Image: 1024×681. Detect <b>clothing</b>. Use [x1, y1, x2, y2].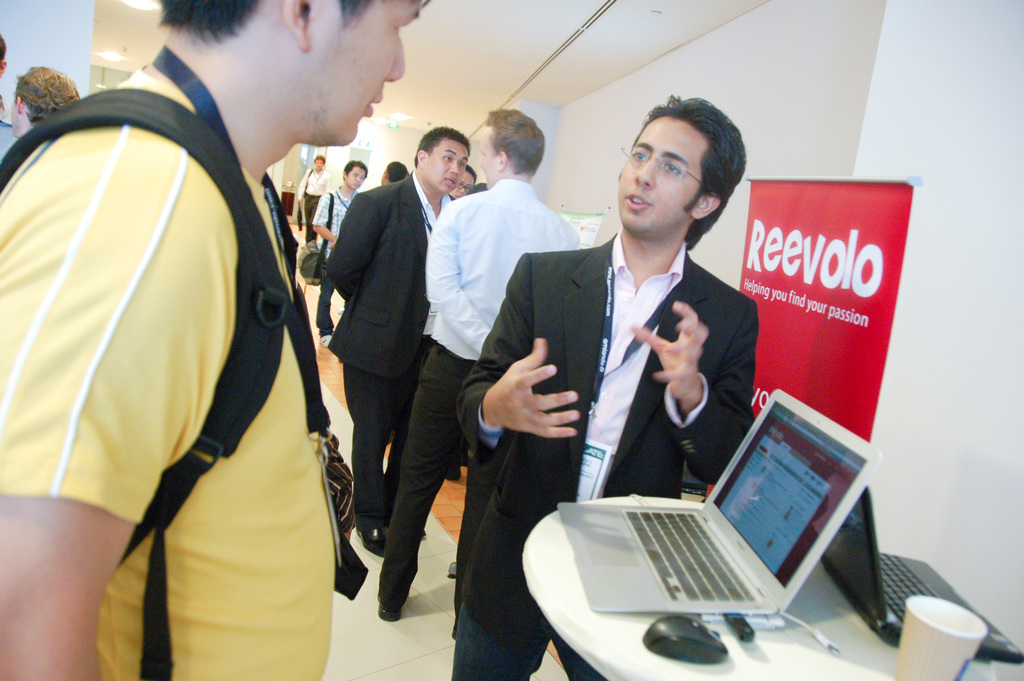
[321, 168, 458, 548].
